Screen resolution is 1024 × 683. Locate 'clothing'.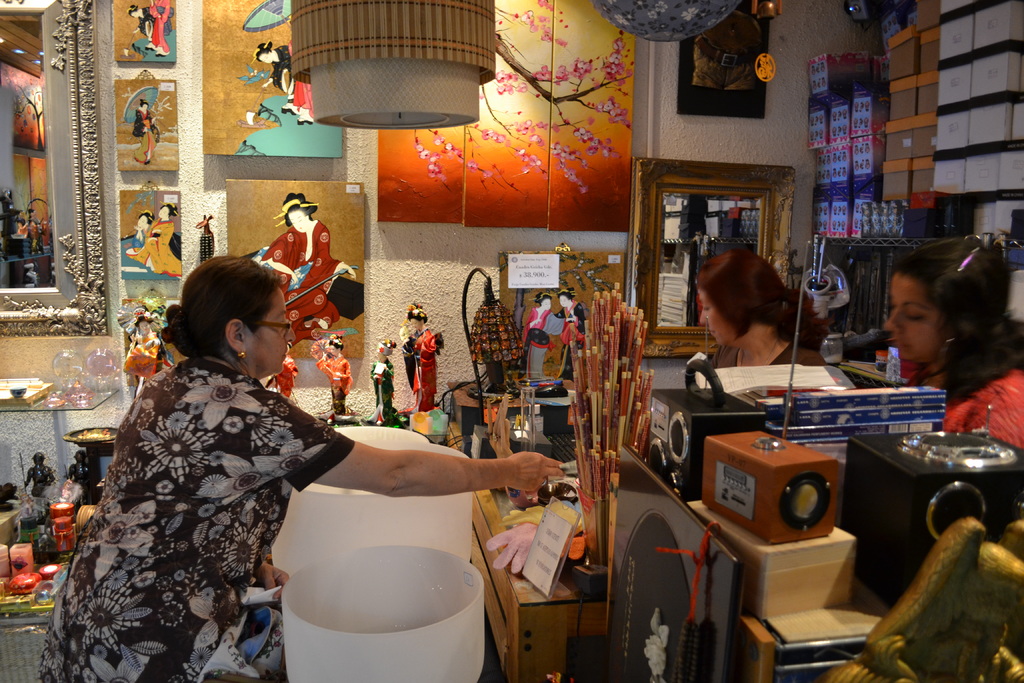
BBox(555, 305, 586, 377).
